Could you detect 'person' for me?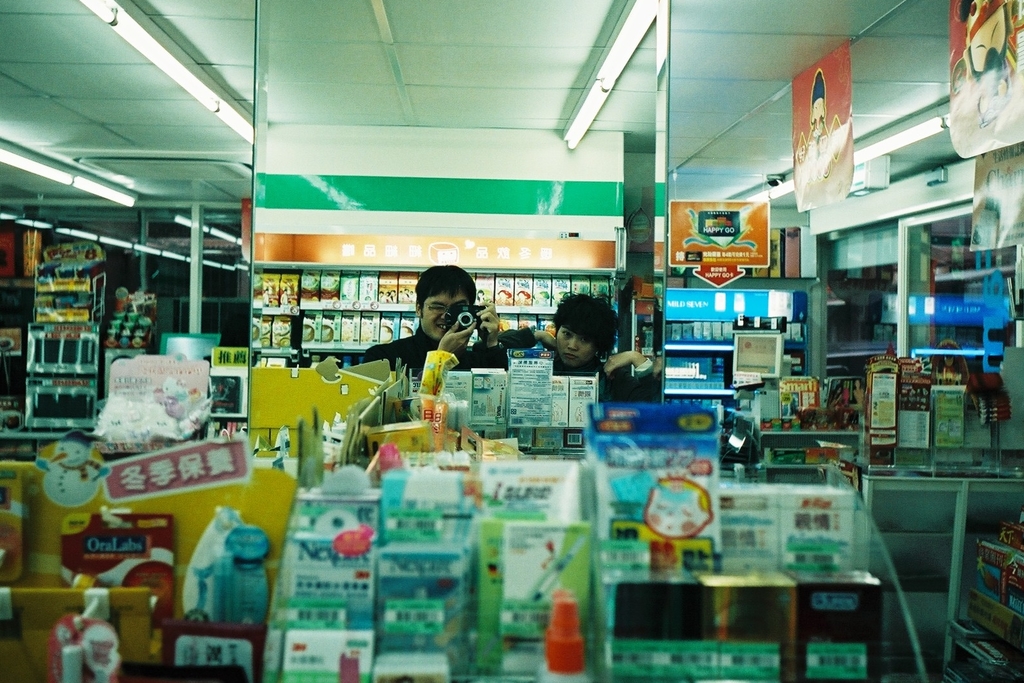
Detection result: bbox=[348, 264, 494, 421].
